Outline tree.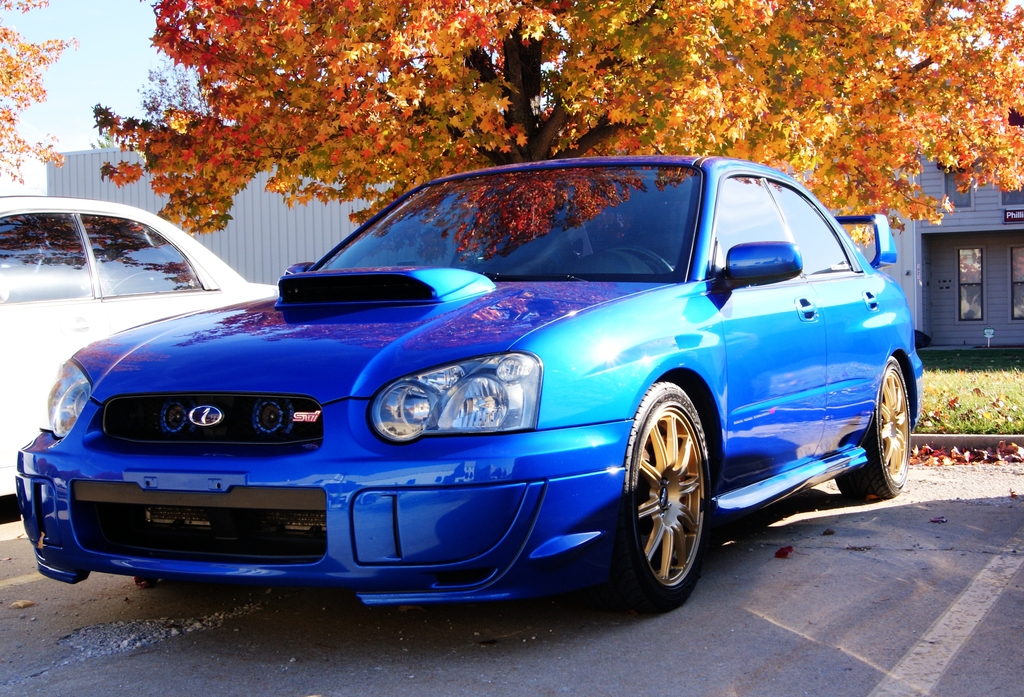
Outline: x1=93, y1=0, x2=1023, y2=243.
